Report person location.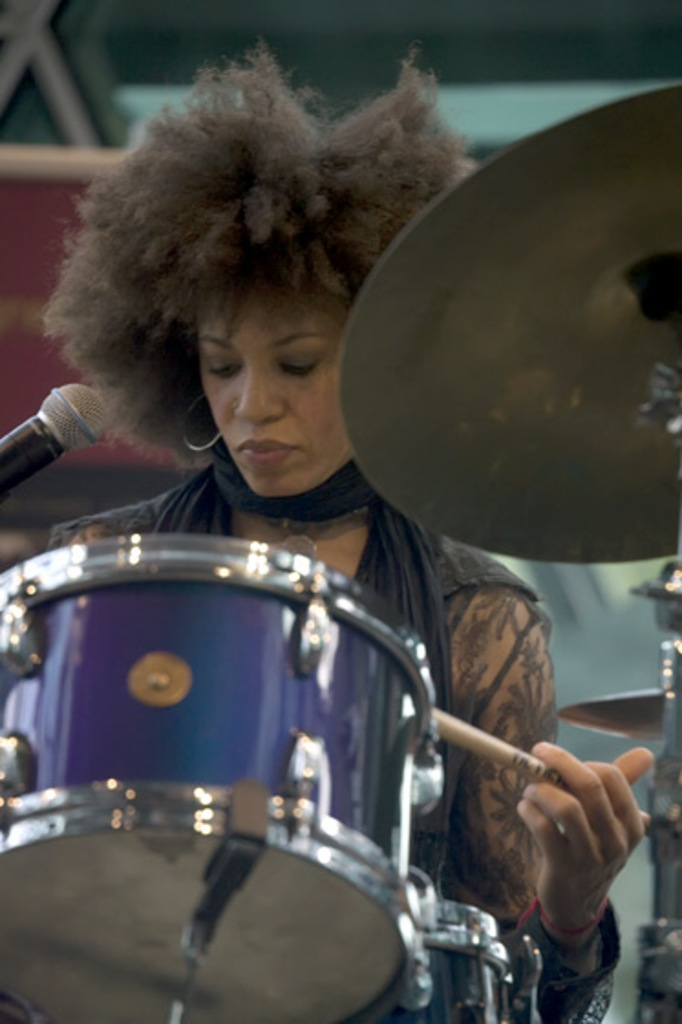
Report: region(37, 35, 655, 1022).
